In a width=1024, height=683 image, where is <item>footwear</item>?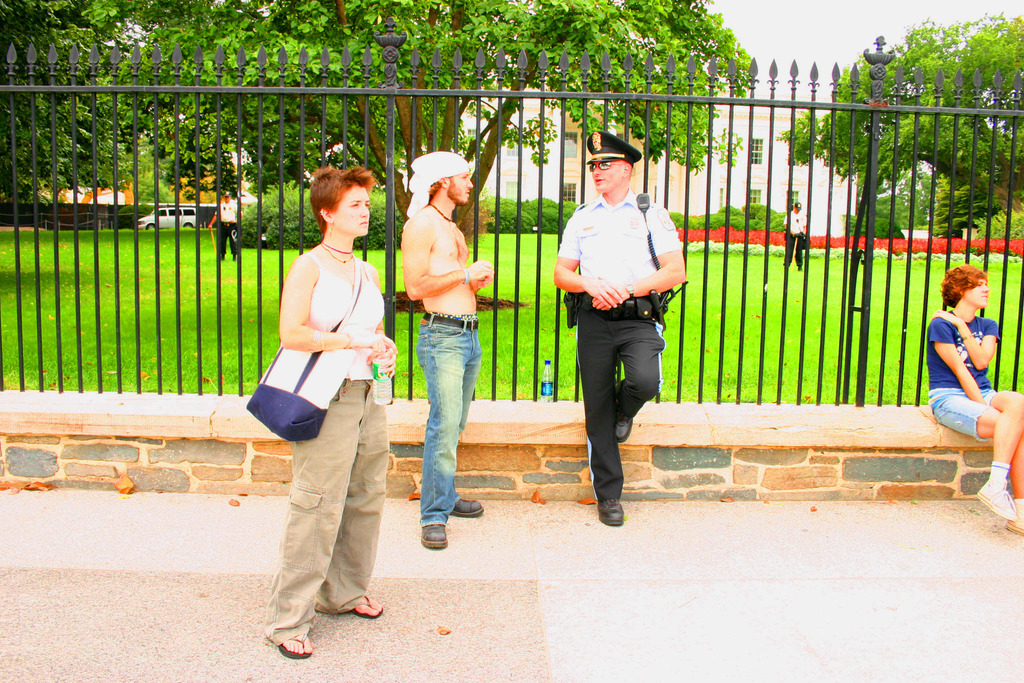
[422,519,445,550].
